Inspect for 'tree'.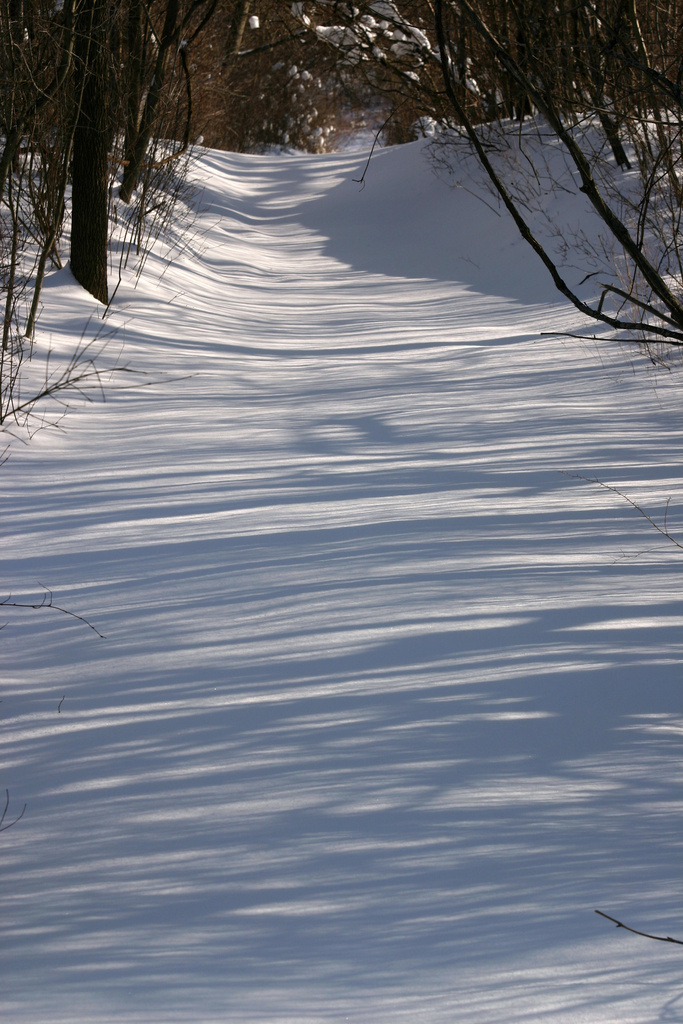
Inspection: locate(404, 1, 682, 372).
